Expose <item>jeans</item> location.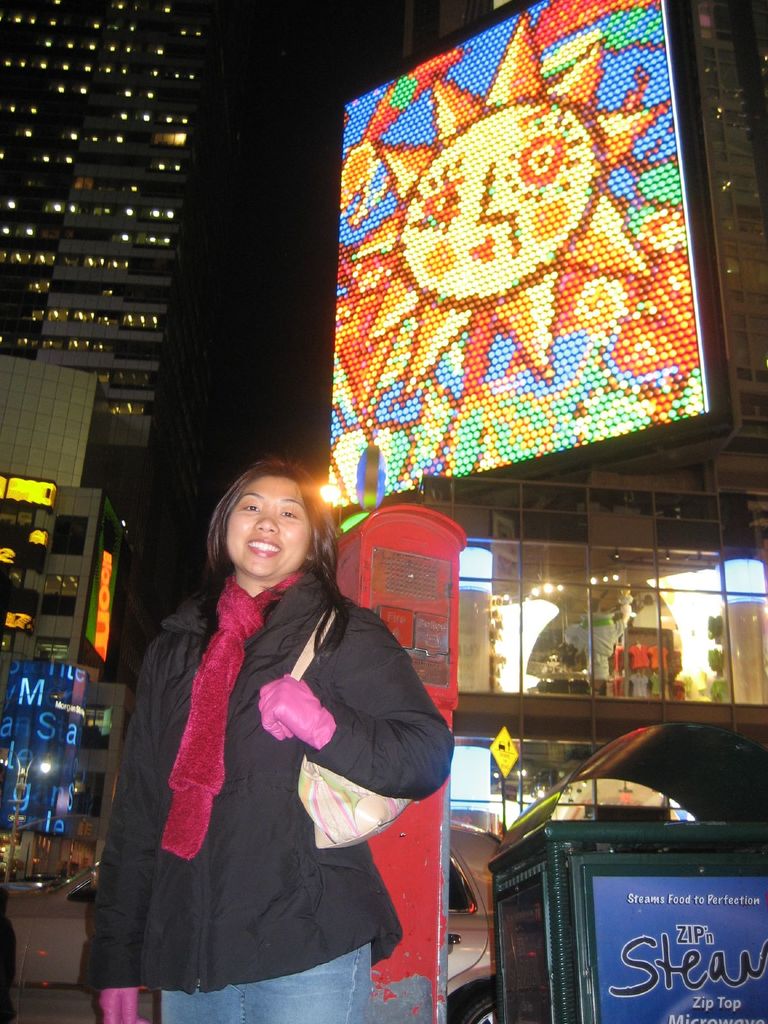
Exposed at rect(159, 941, 369, 1023).
